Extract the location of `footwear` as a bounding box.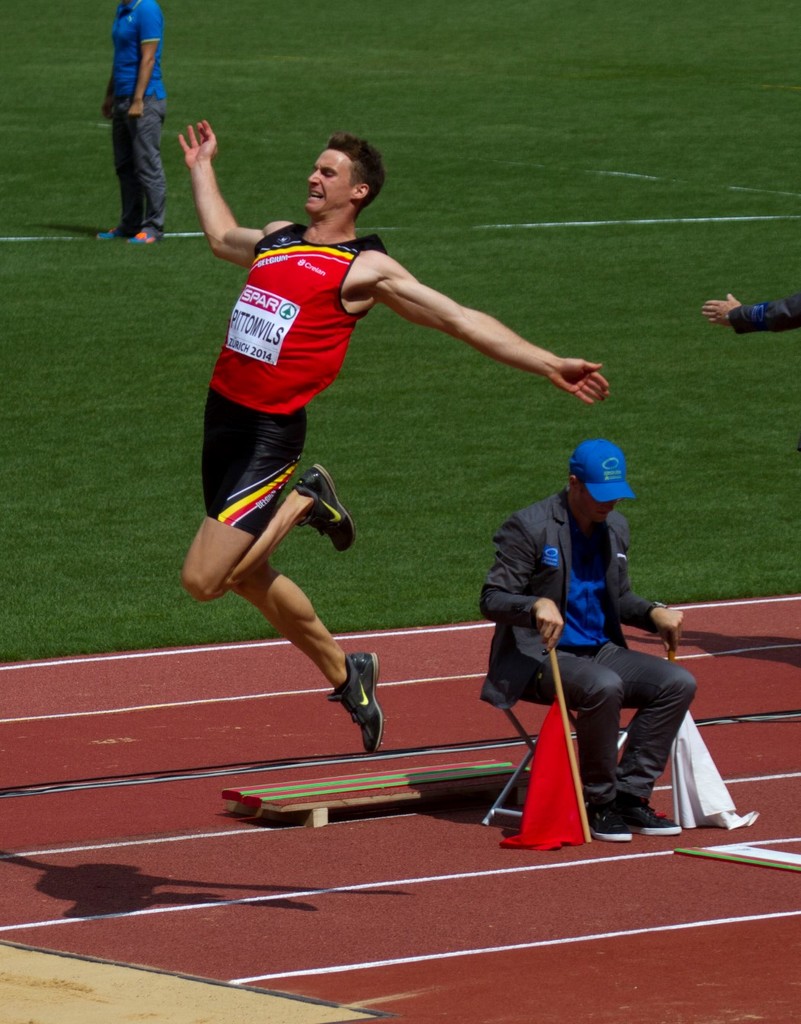
pyautogui.locateOnScreen(129, 218, 164, 246).
